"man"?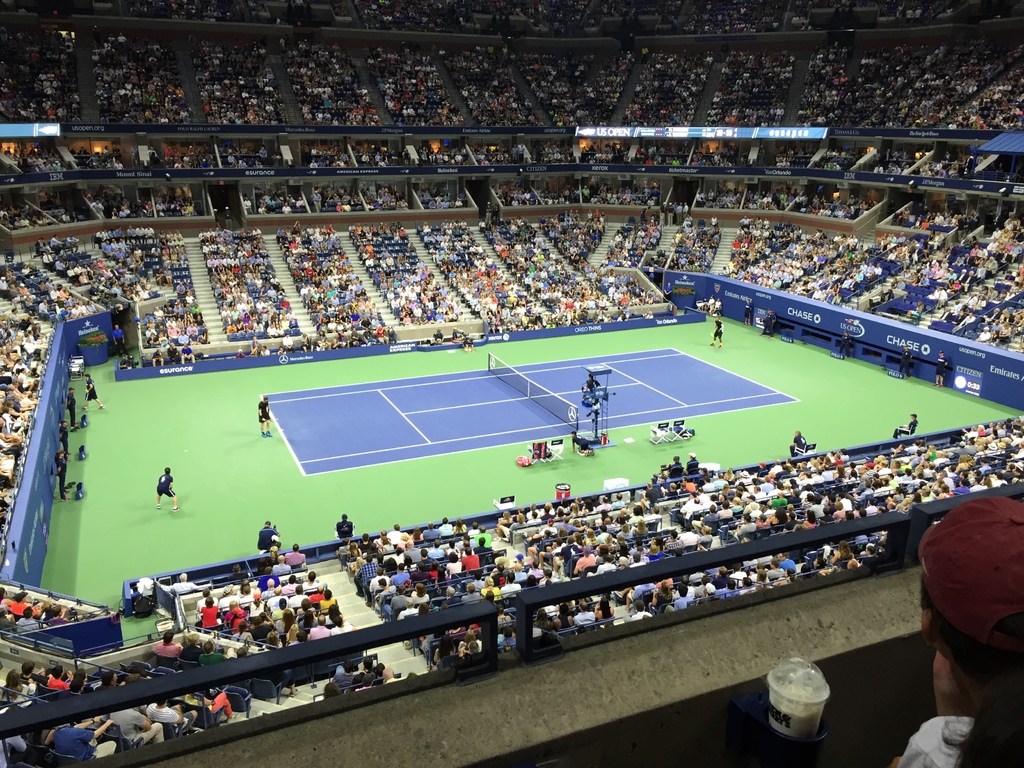
bbox=[716, 581, 744, 602]
